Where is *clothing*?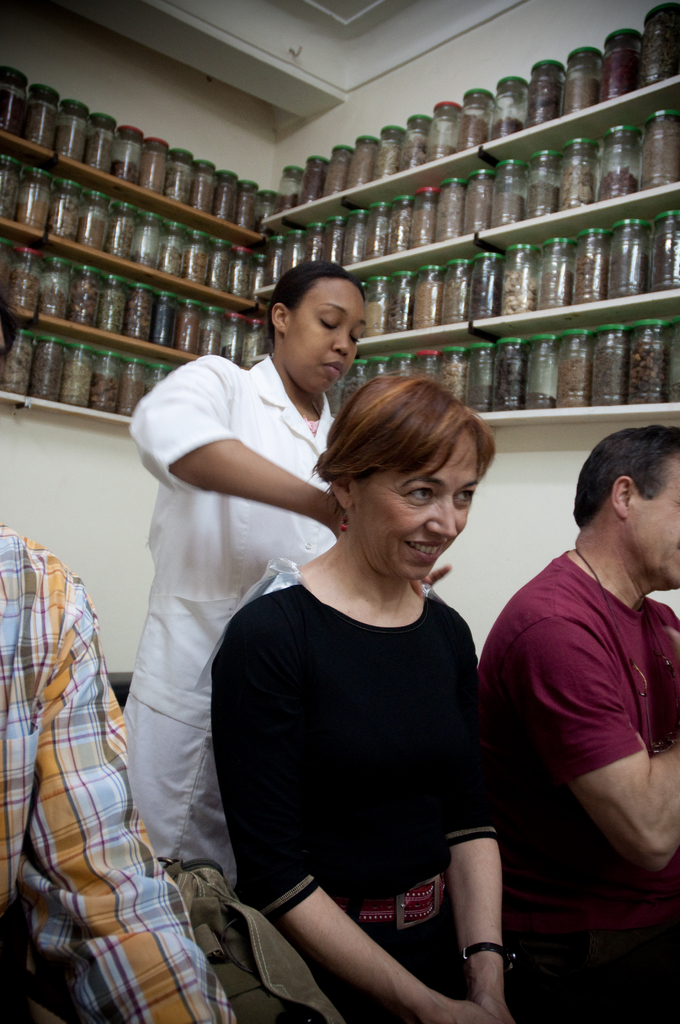
<bbox>477, 554, 679, 1023</bbox>.
